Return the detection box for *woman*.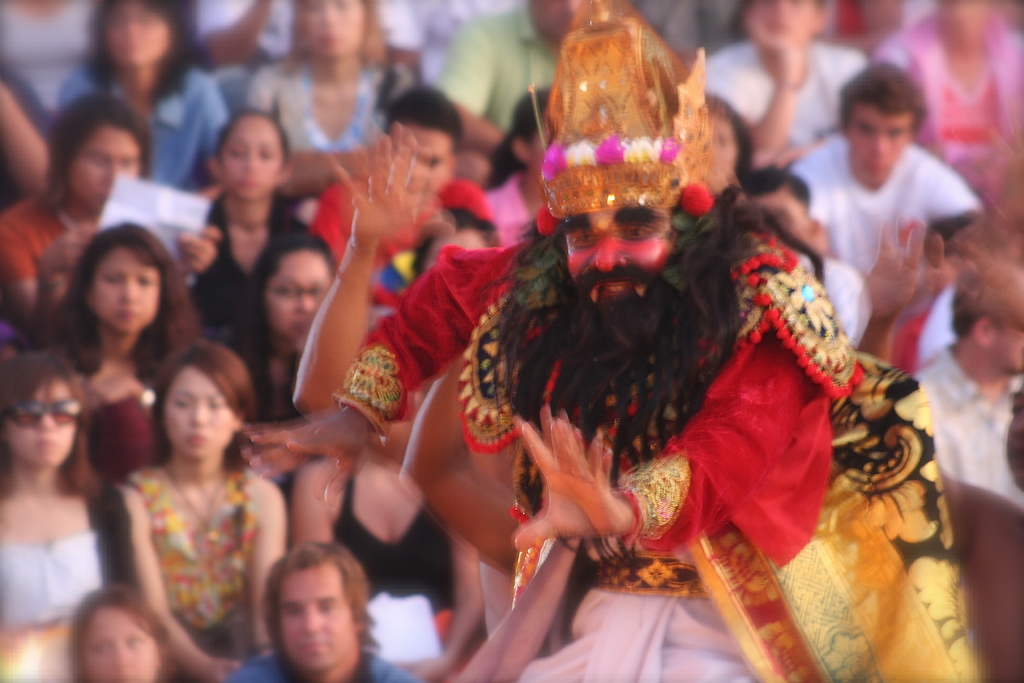
box=[300, 431, 488, 673].
